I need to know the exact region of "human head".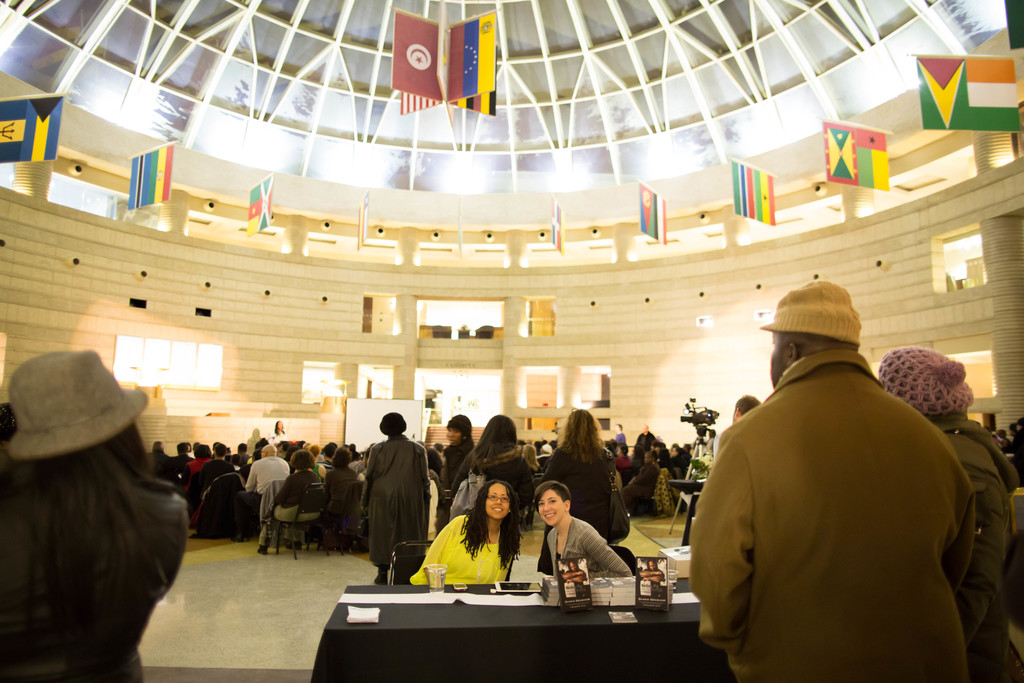
Region: box(323, 444, 334, 464).
